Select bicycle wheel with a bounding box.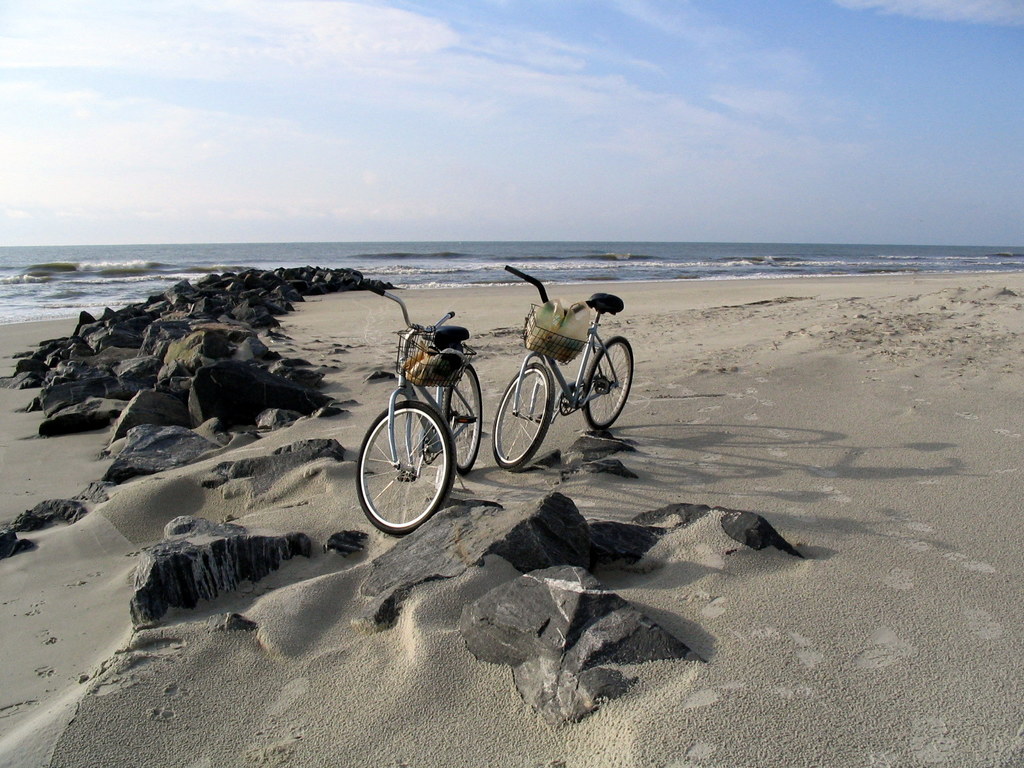
[358,405,442,543].
